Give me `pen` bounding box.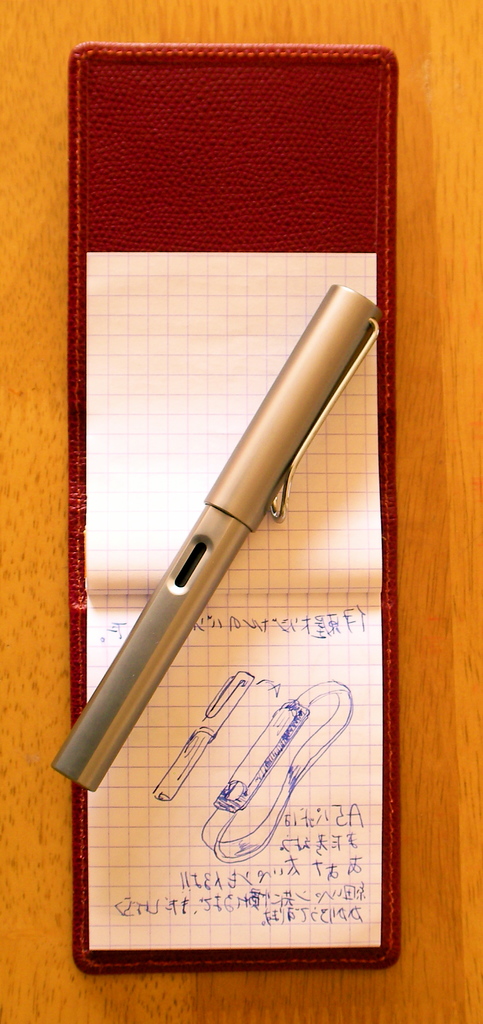
box(52, 282, 386, 792).
